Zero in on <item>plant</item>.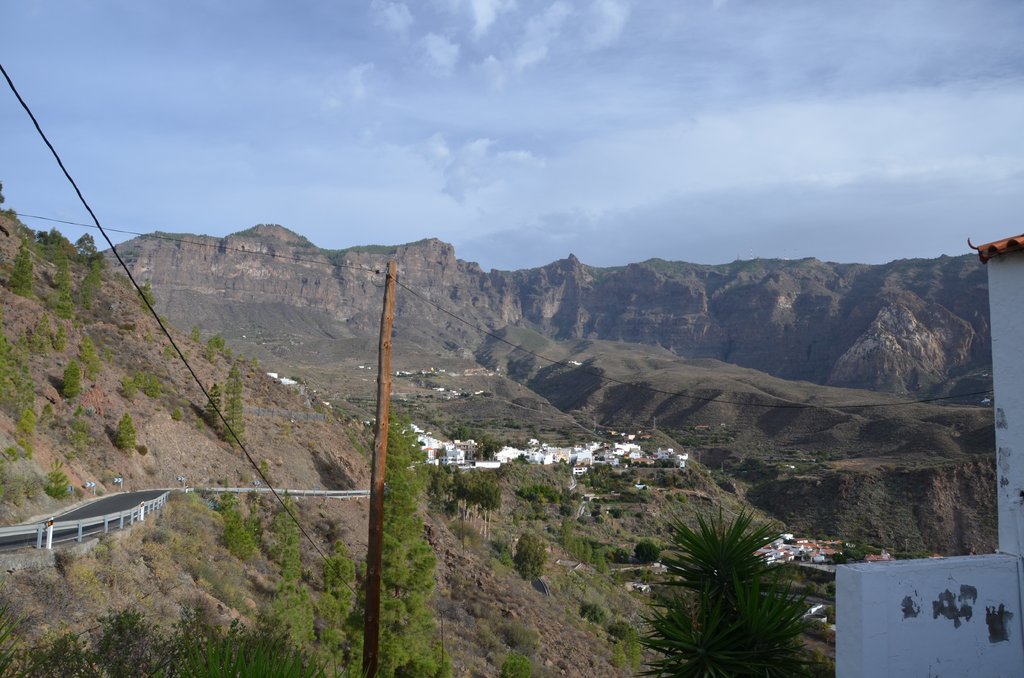
Zeroed in: select_region(38, 460, 74, 508).
